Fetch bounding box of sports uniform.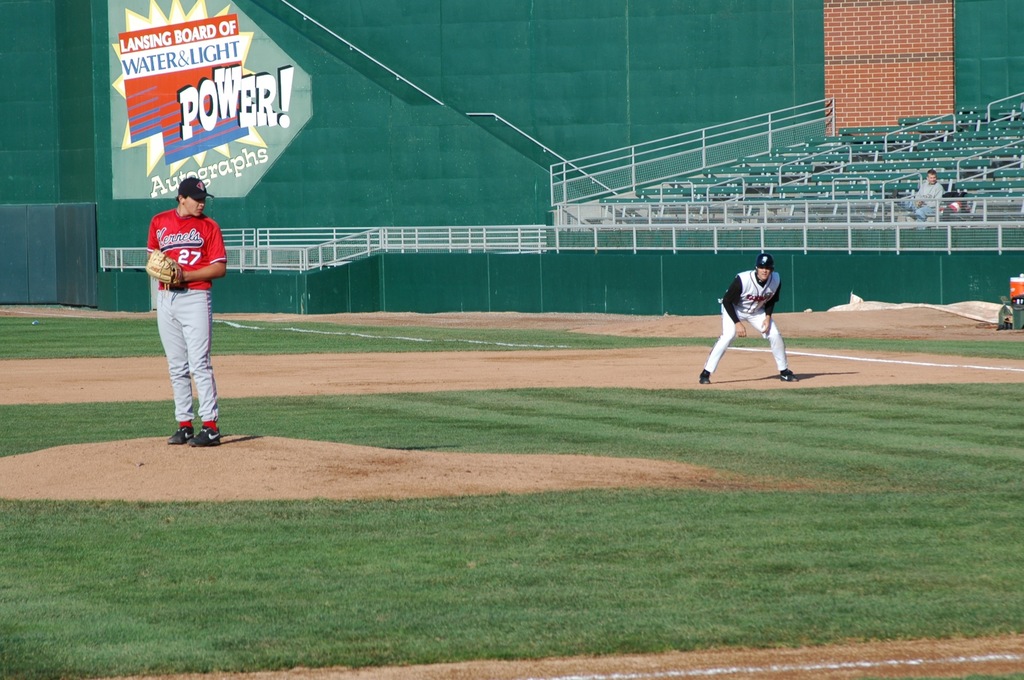
Bbox: (146, 203, 237, 423).
